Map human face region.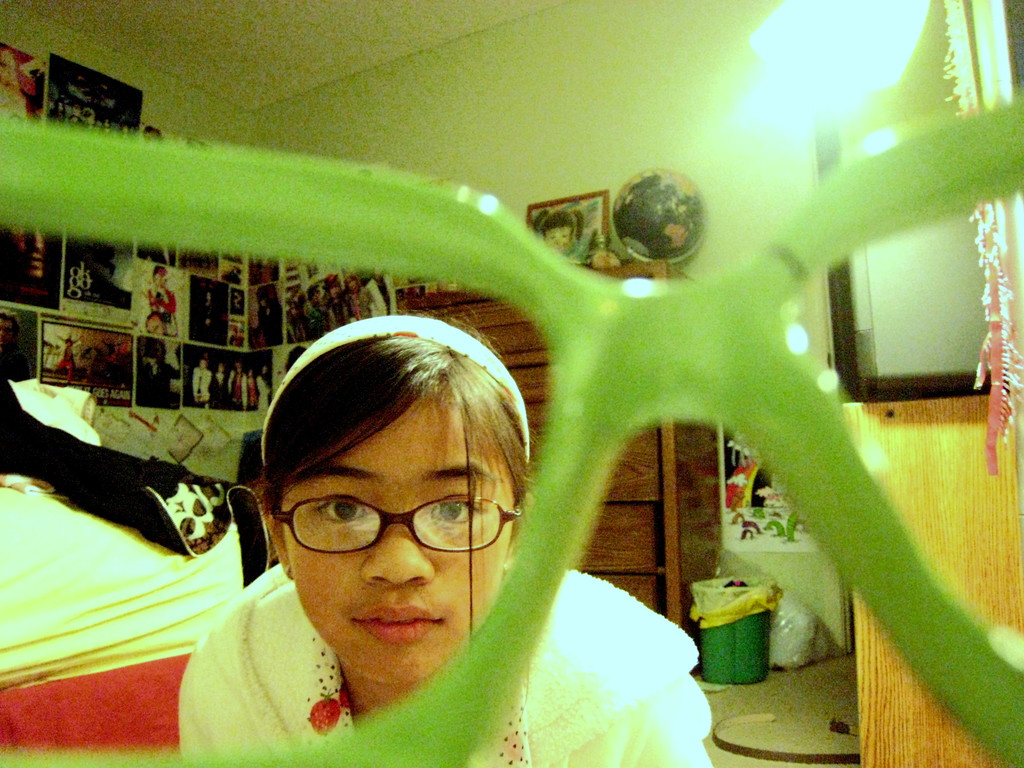
Mapped to select_region(541, 226, 578, 252).
